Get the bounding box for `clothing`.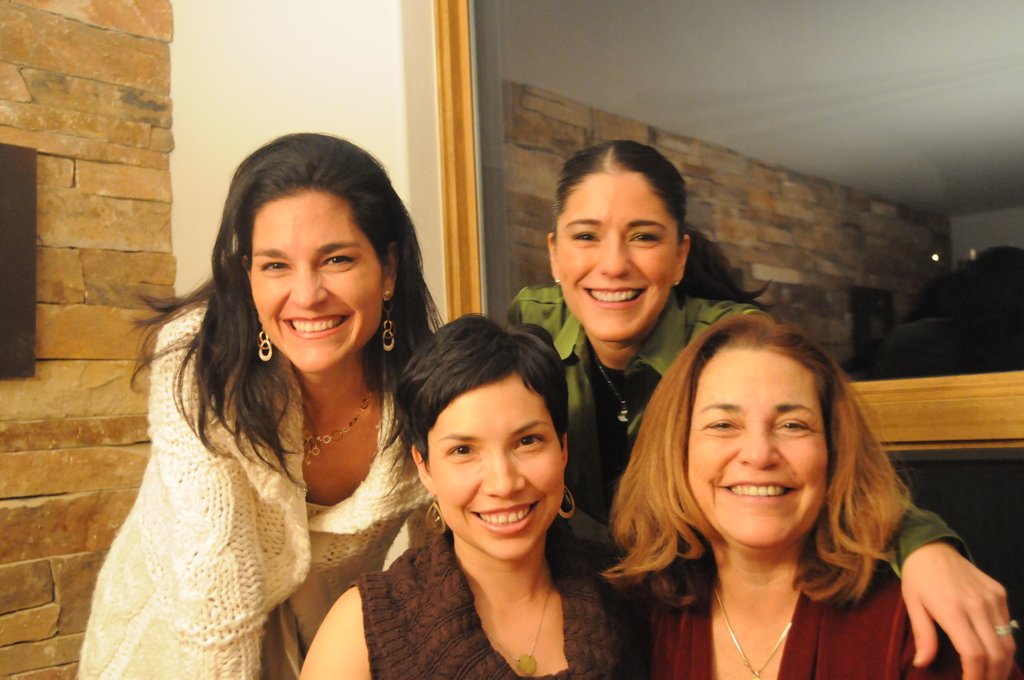
bbox(345, 506, 652, 679).
